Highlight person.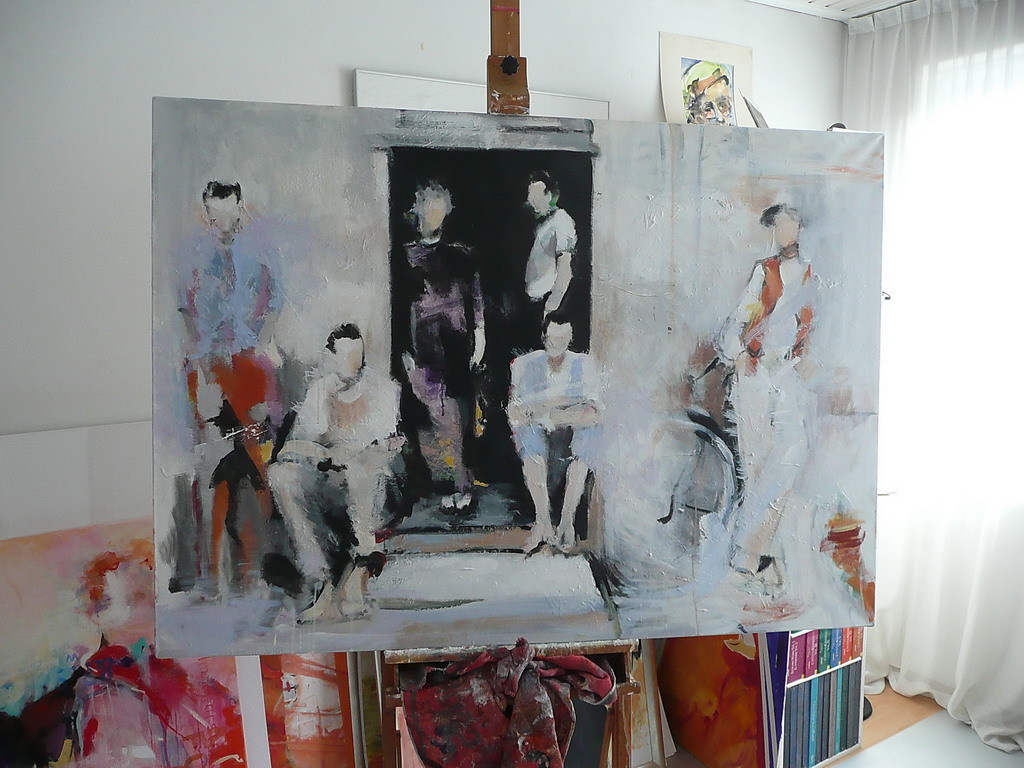
Highlighted region: (x1=172, y1=178, x2=282, y2=605).
